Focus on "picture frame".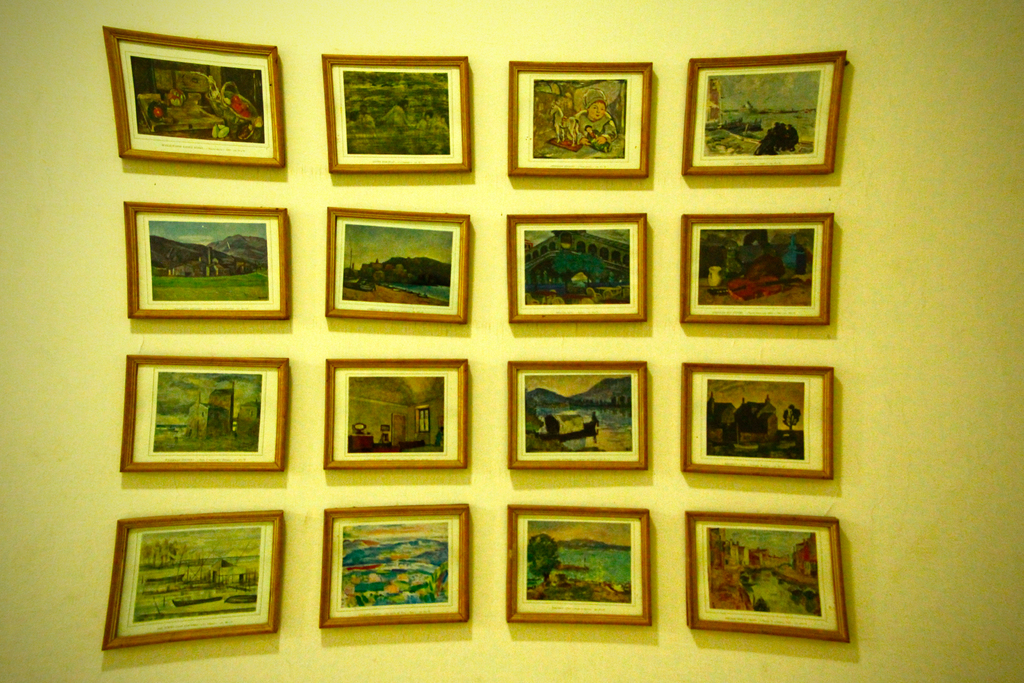
Focused at (101, 28, 282, 165).
